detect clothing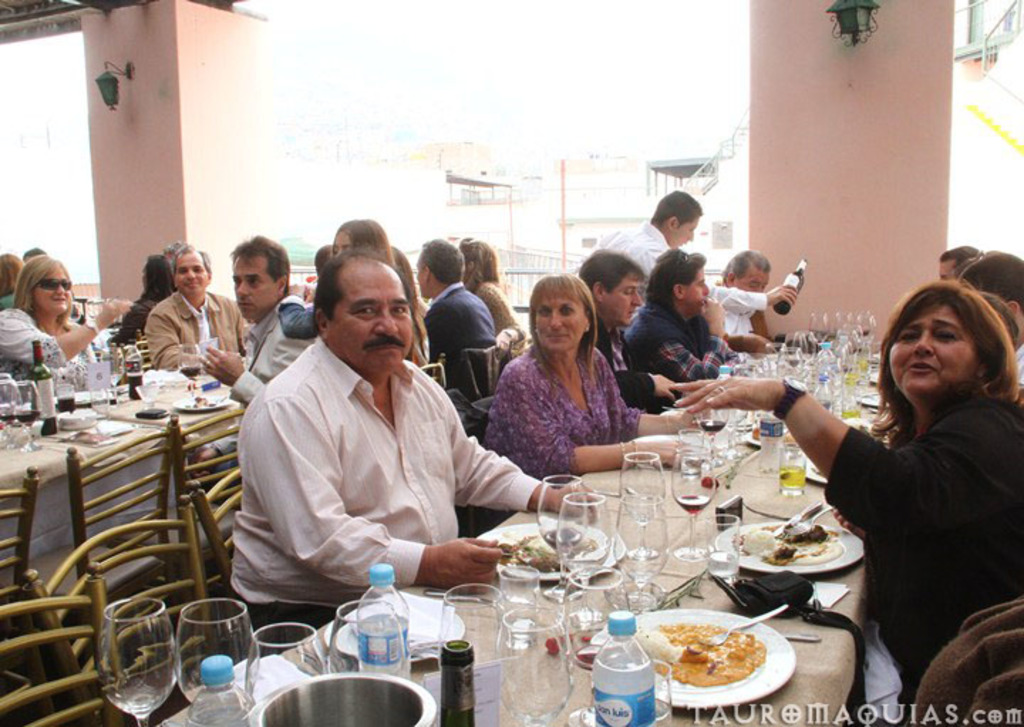
bbox(619, 299, 735, 384)
